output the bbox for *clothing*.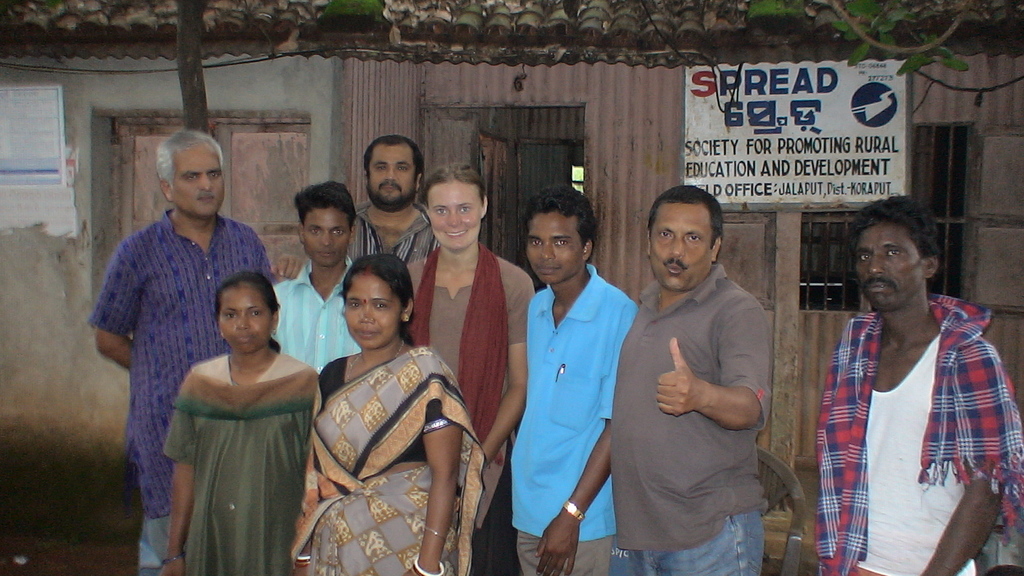
detection(508, 239, 634, 546).
